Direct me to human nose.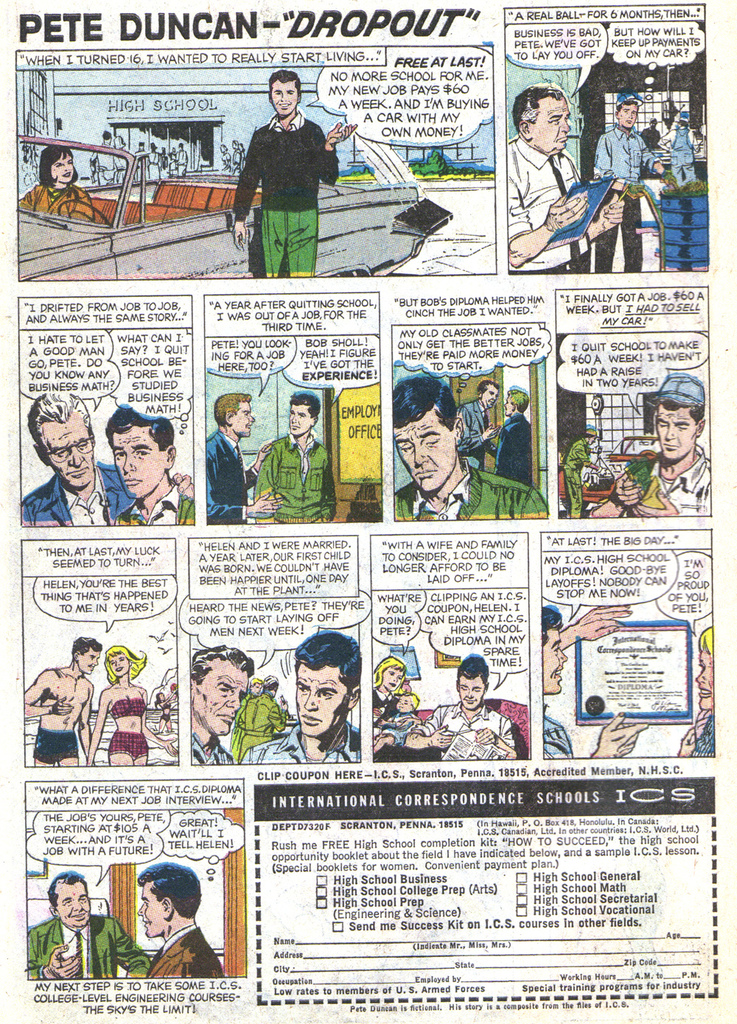
Direction: select_region(415, 443, 431, 464).
